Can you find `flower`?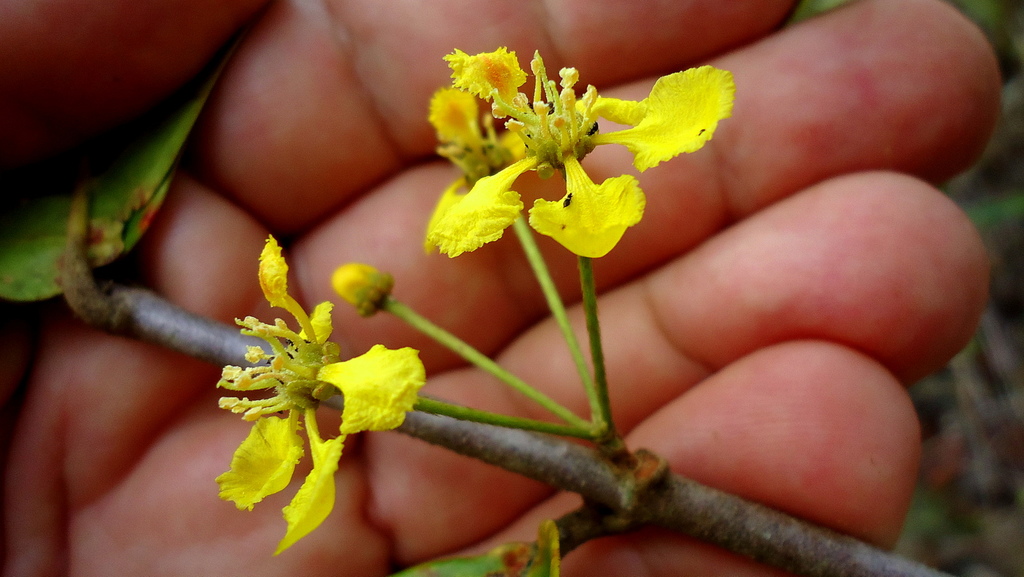
Yes, bounding box: x1=421 y1=27 x2=717 y2=273.
